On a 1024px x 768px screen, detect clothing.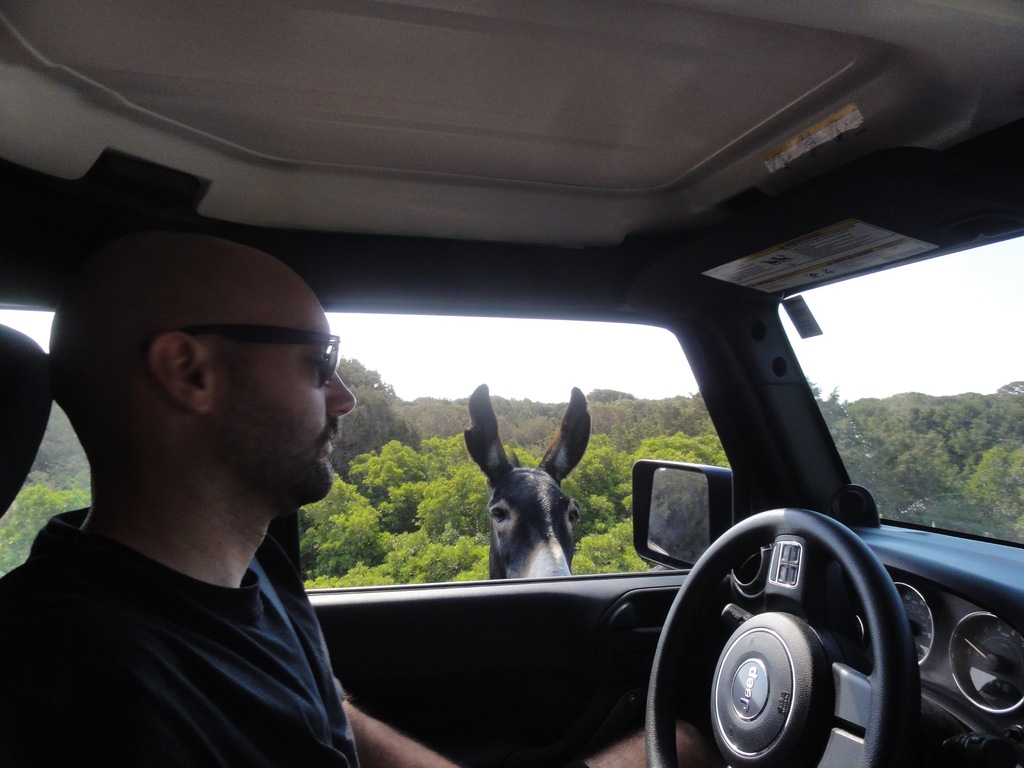
left=0, top=507, right=362, bottom=767.
